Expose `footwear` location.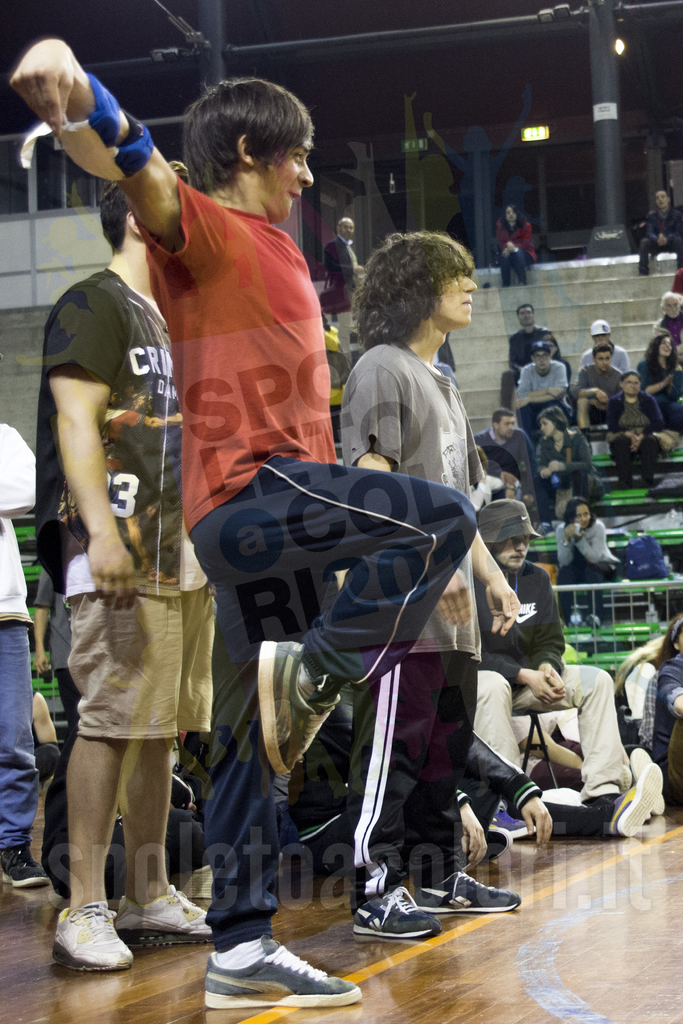
Exposed at rect(205, 943, 363, 1008).
